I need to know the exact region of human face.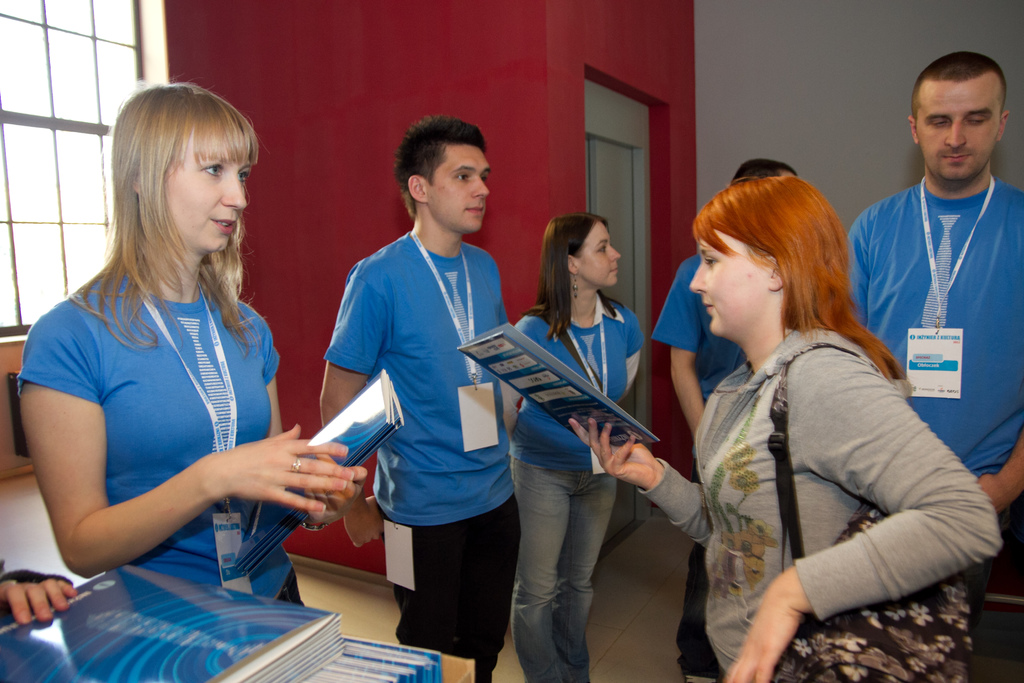
Region: [left=161, top=135, right=251, bottom=255].
